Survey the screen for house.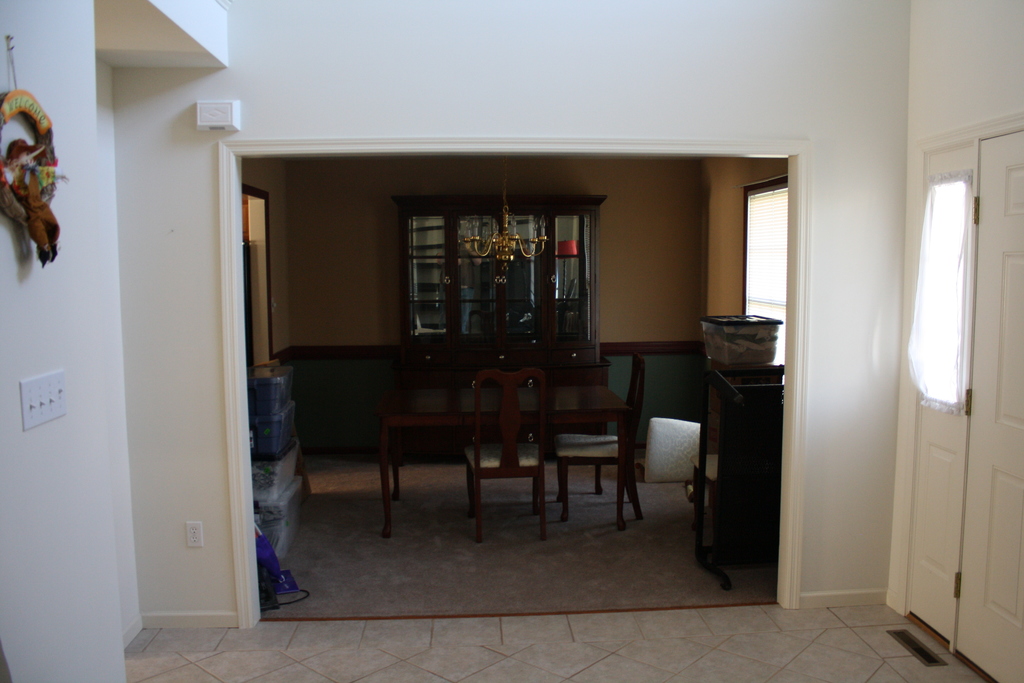
Survey found: x1=0 y1=0 x2=1023 y2=682.
